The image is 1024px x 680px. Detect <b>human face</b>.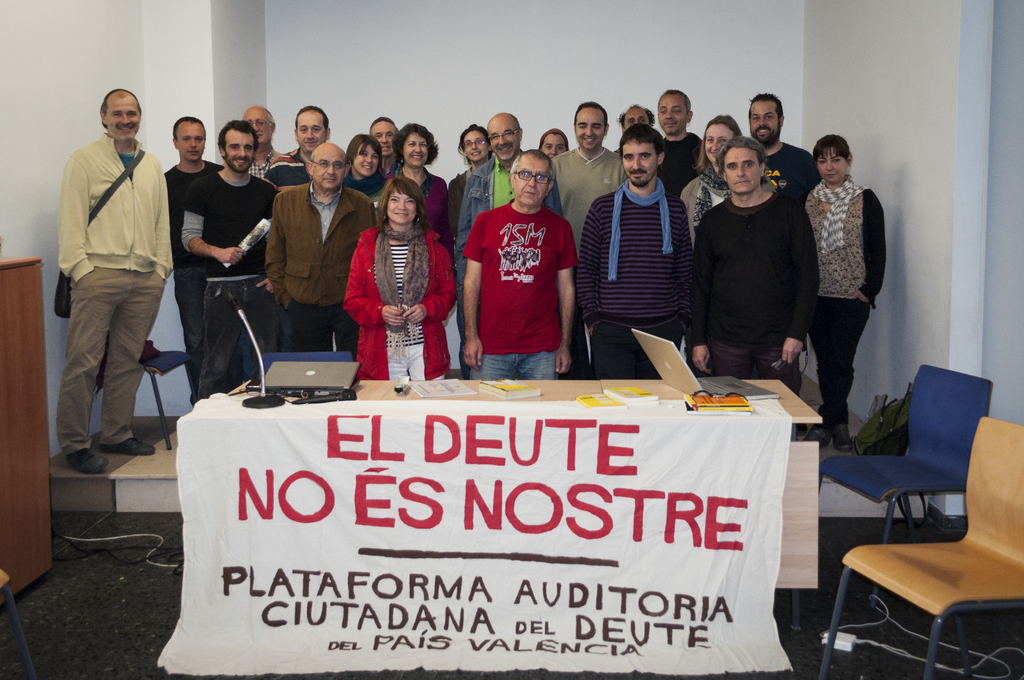
Detection: x1=657, y1=94, x2=687, y2=134.
